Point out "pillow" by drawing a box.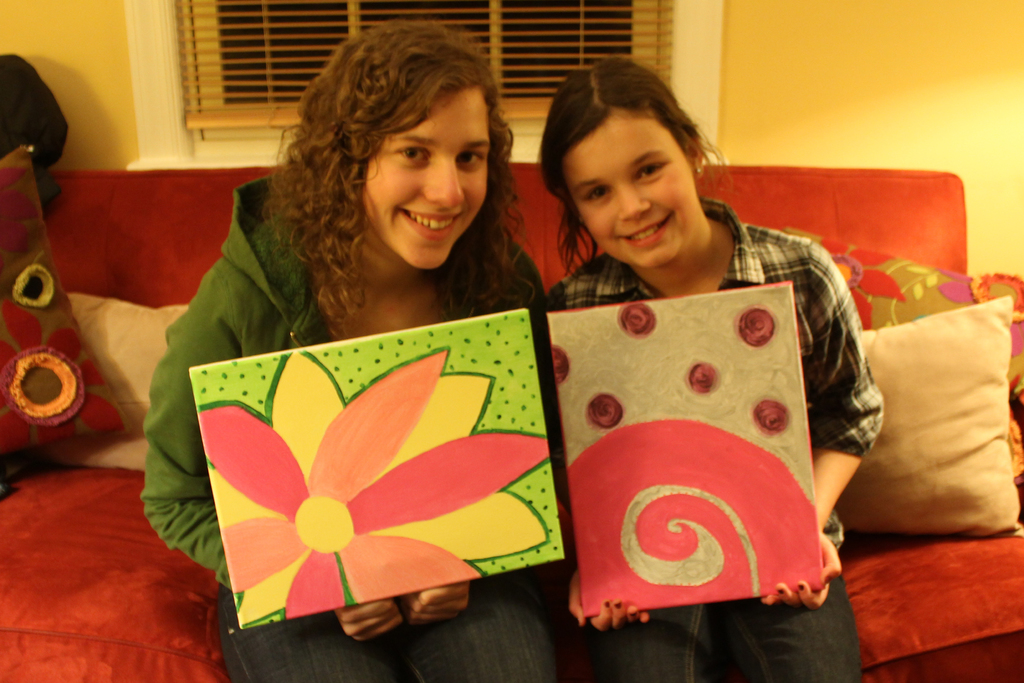
bbox(0, 140, 131, 457).
